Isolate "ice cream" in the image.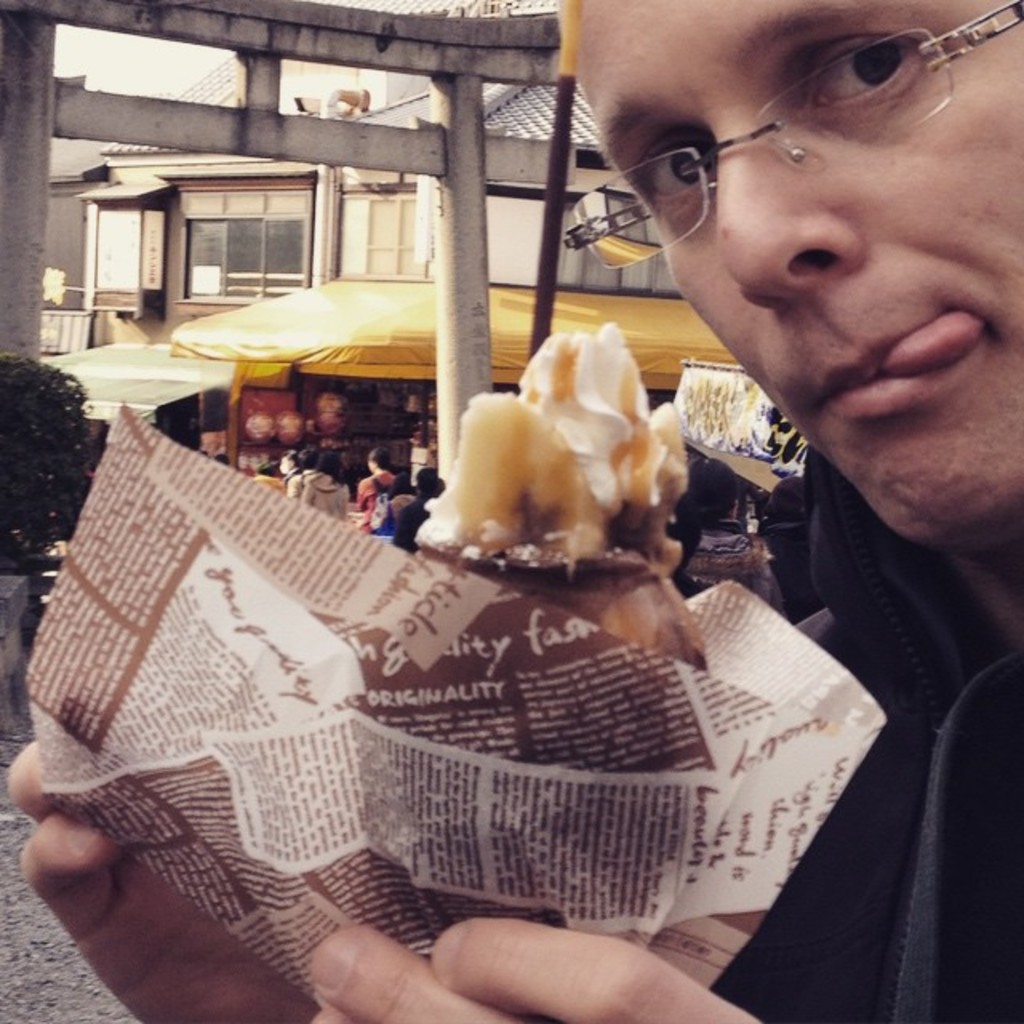
Isolated region: [x1=400, y1=307, x2=704, y2=598].
